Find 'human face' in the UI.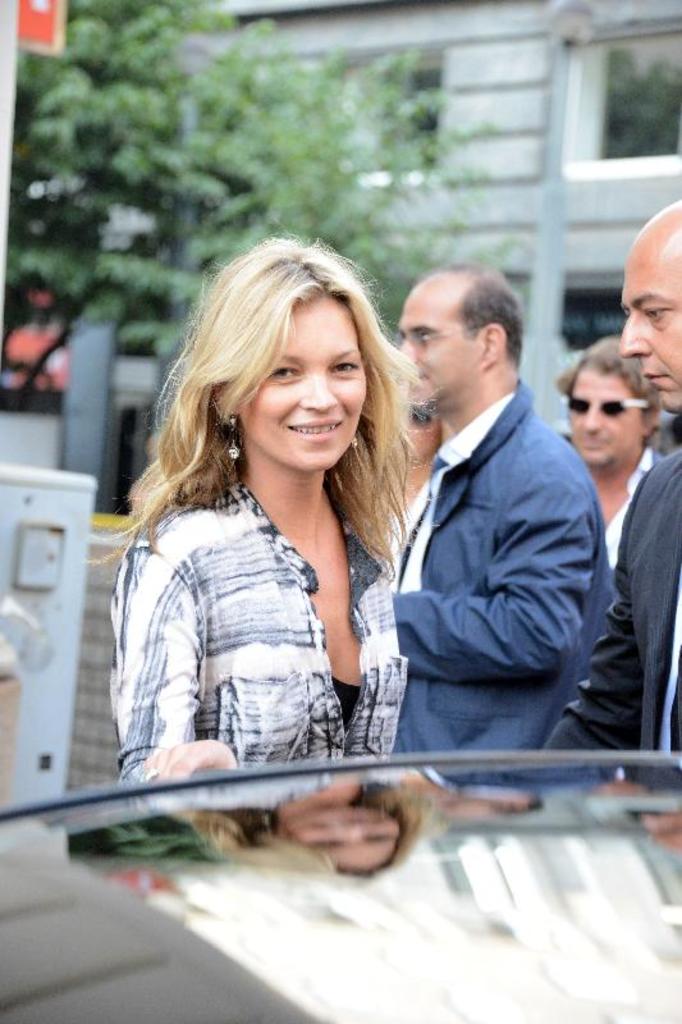
UI element at x1=617, y1=225, x2=681, y2=413.
